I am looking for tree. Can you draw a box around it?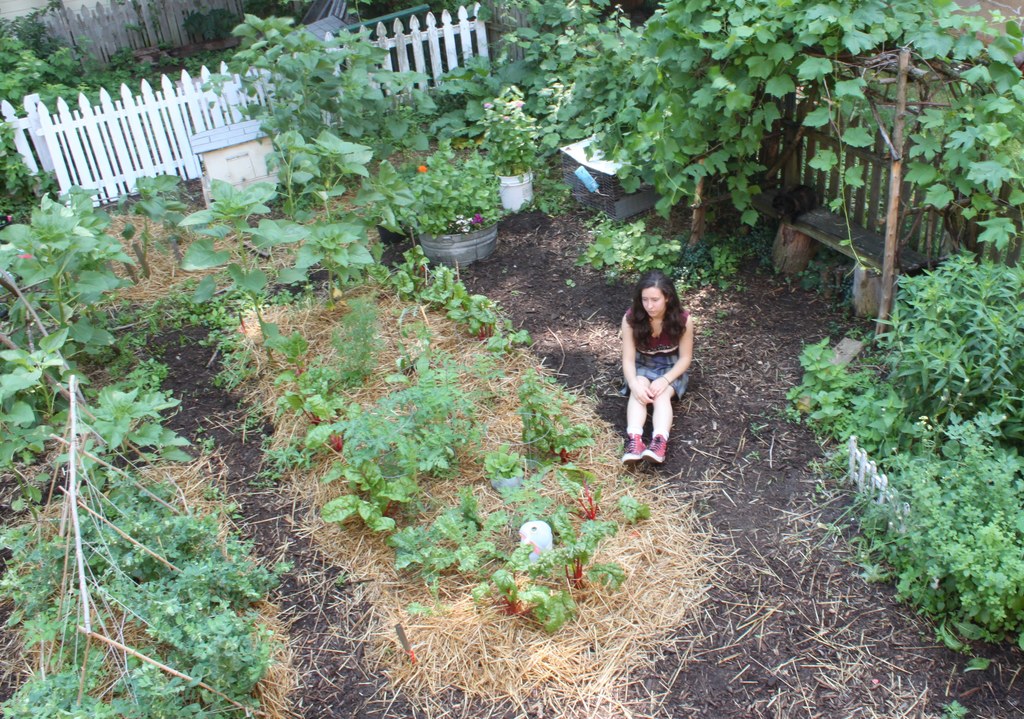
Sure, the bounding box is 175, 181, 294, 361.
